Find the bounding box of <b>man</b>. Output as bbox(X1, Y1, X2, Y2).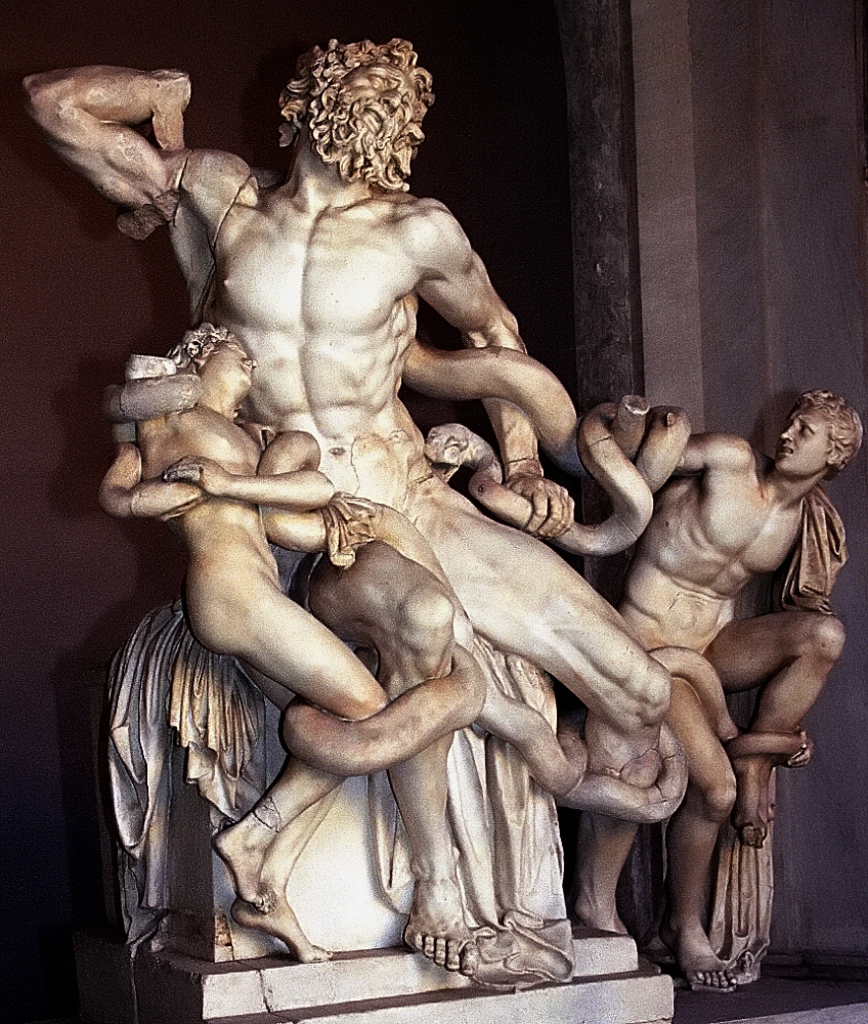
bbox(17, 34, 674, 976).
